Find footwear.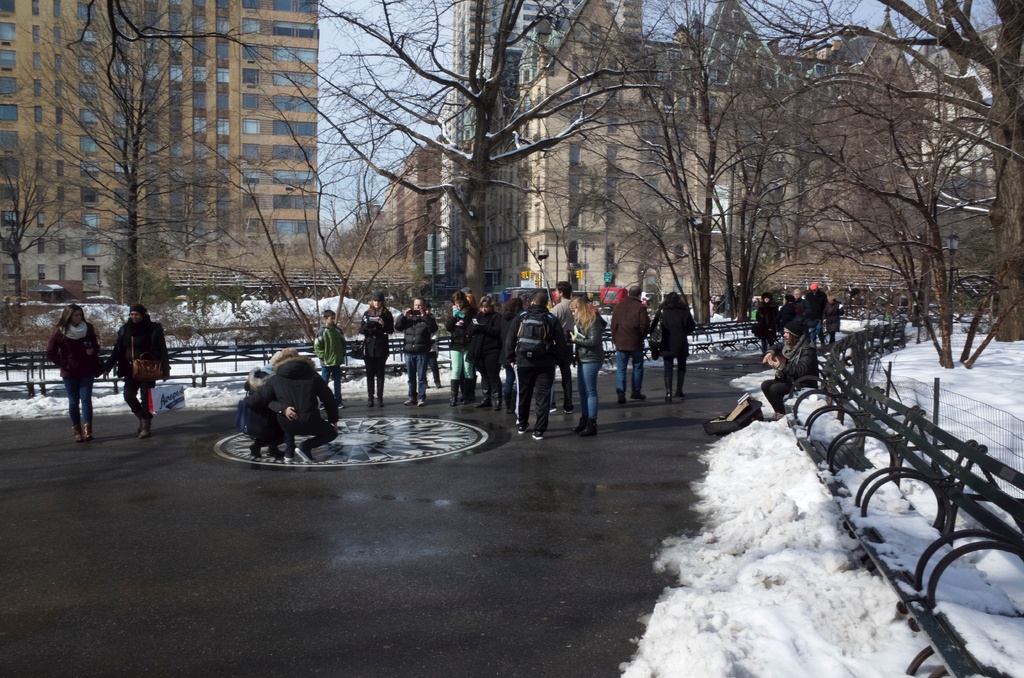
box(416, 398, 429, 408).
